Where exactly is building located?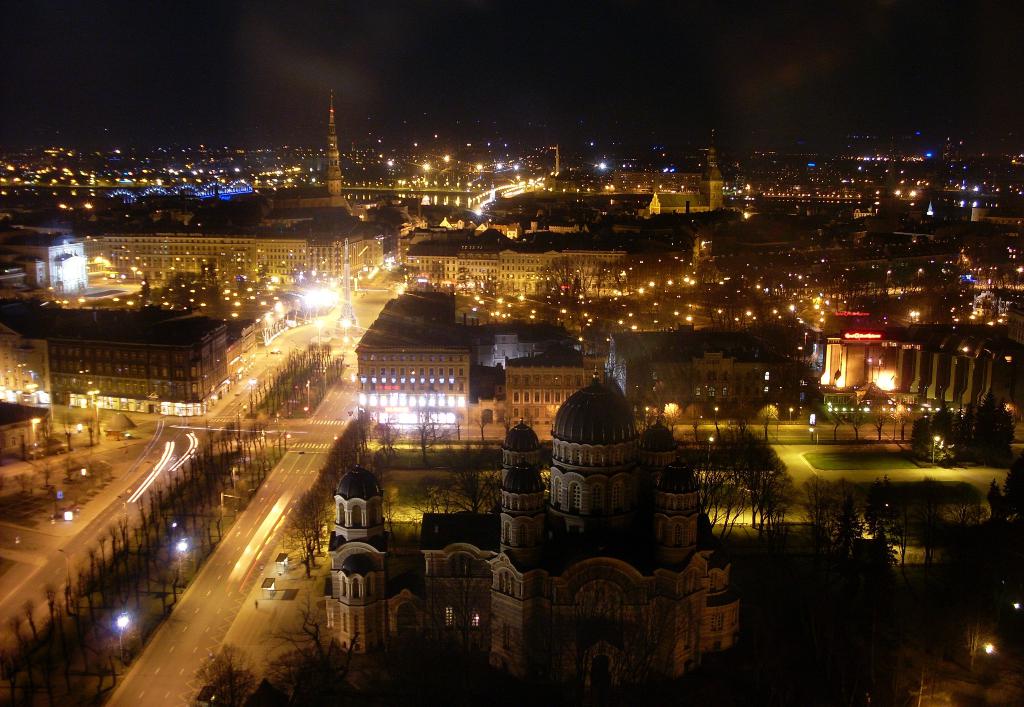
Its bounding box is [401,234,623,296].
